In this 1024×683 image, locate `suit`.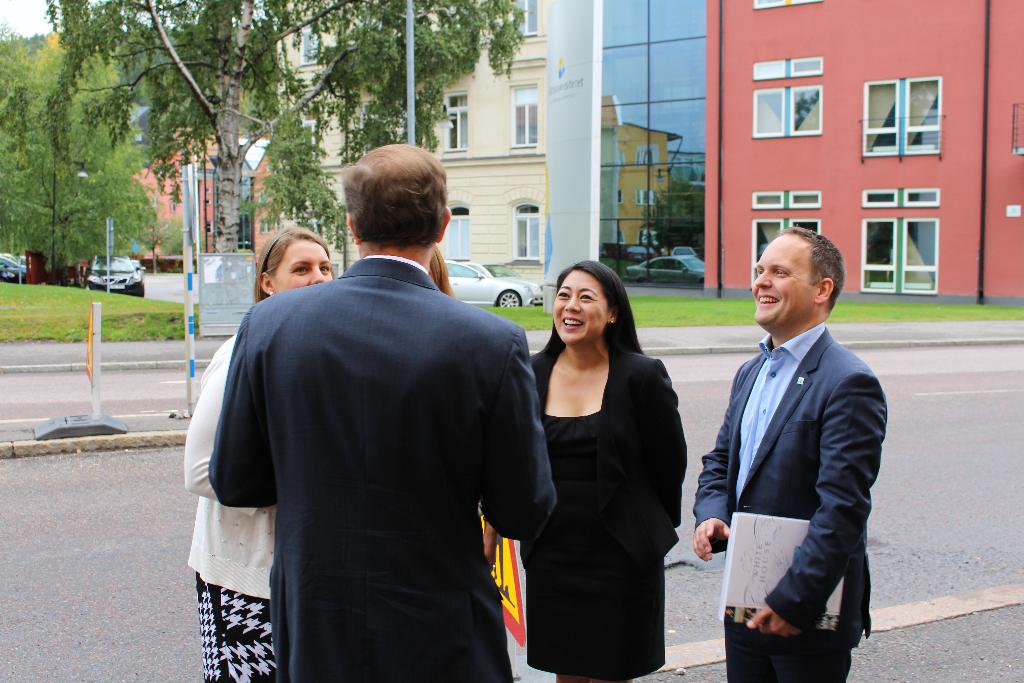
Bounding box: <bbox>519, 342, 686, 570</bbox>.
